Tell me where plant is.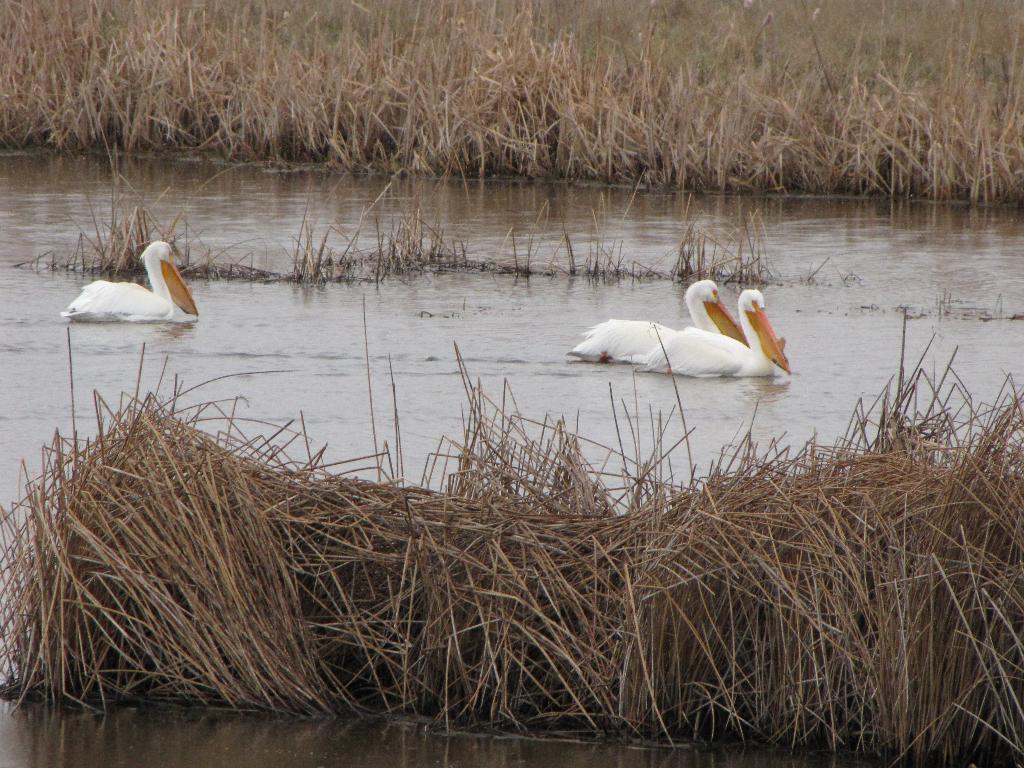
plant is at box=[586, 170, 660, 284].
